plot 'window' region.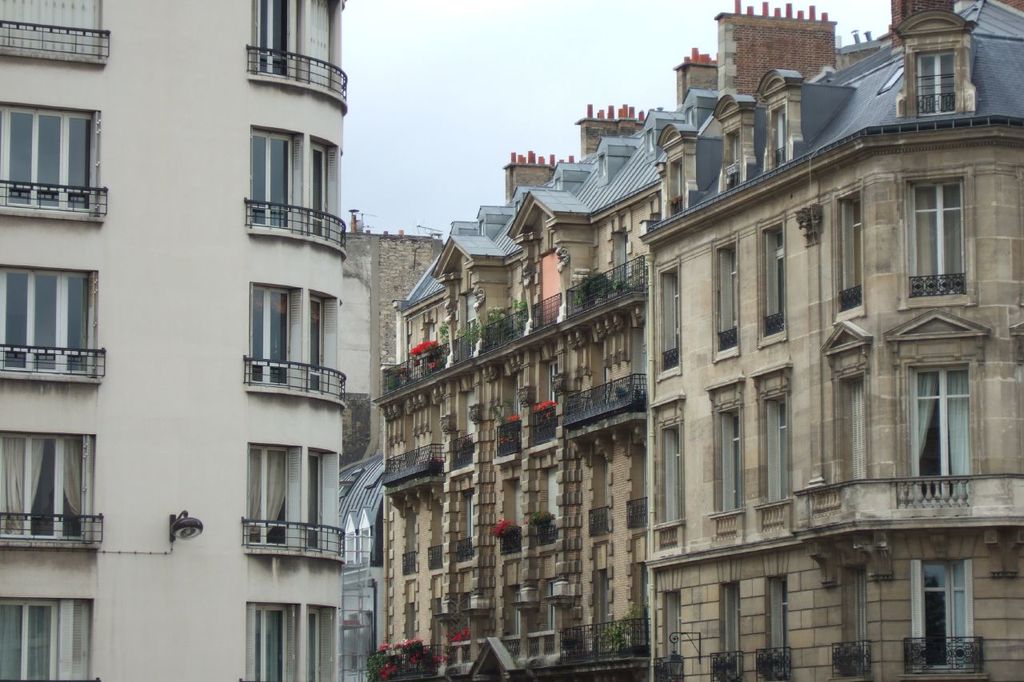
Plotted at [770, 580, 787, 676].
